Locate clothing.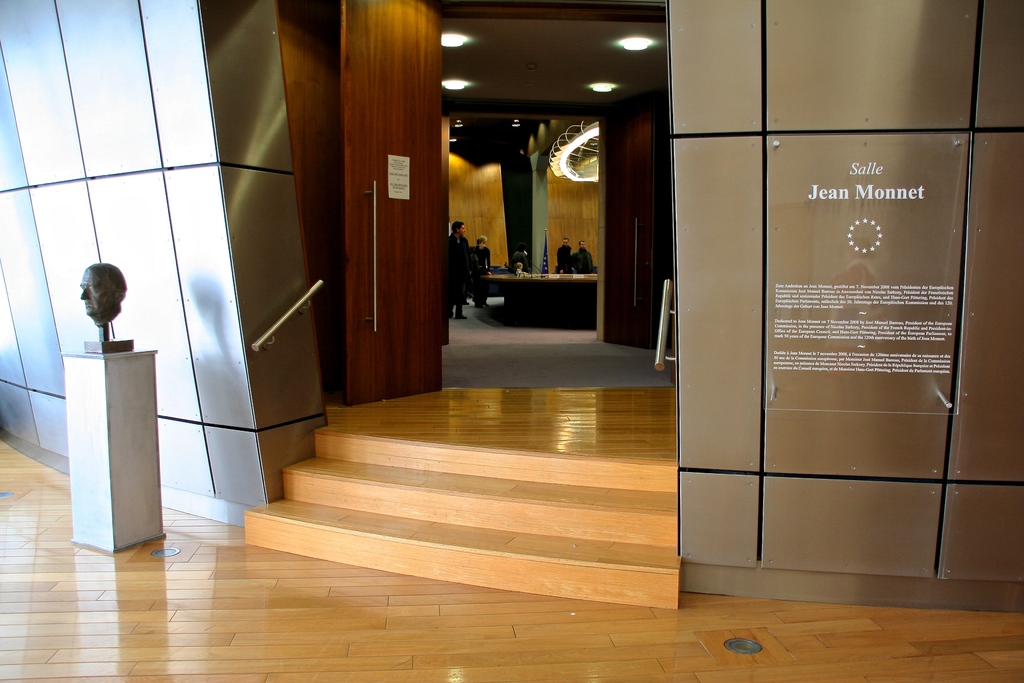
Bounding box: (left=508, top=247, right=531, bottom=274).
